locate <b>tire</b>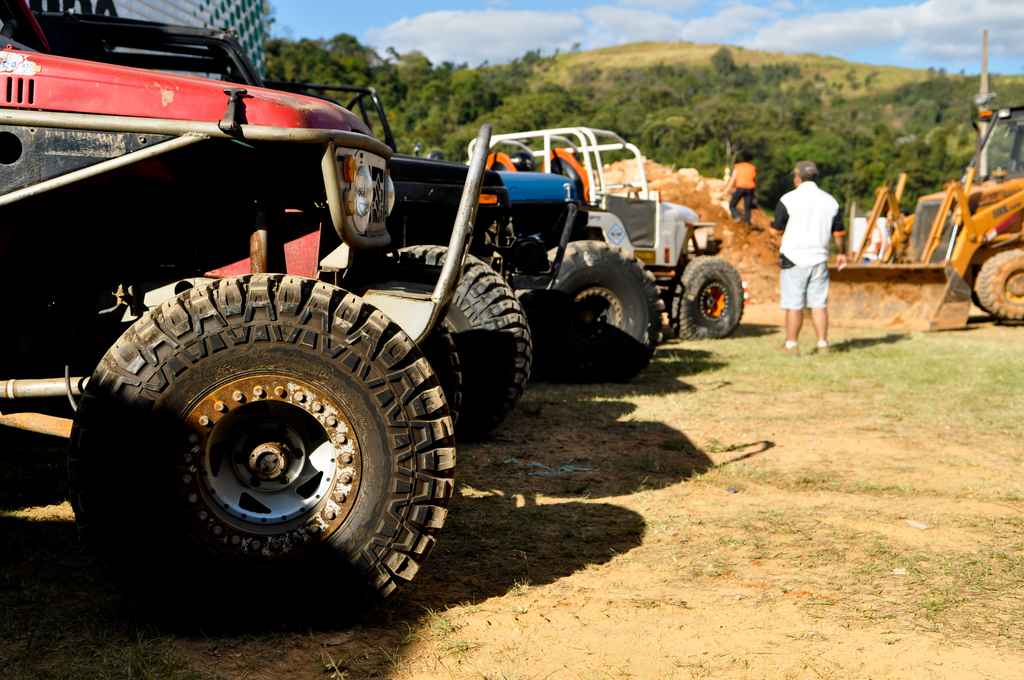
{"x1": 65, "y1": 270, "x2": 455, "y2": 636}
